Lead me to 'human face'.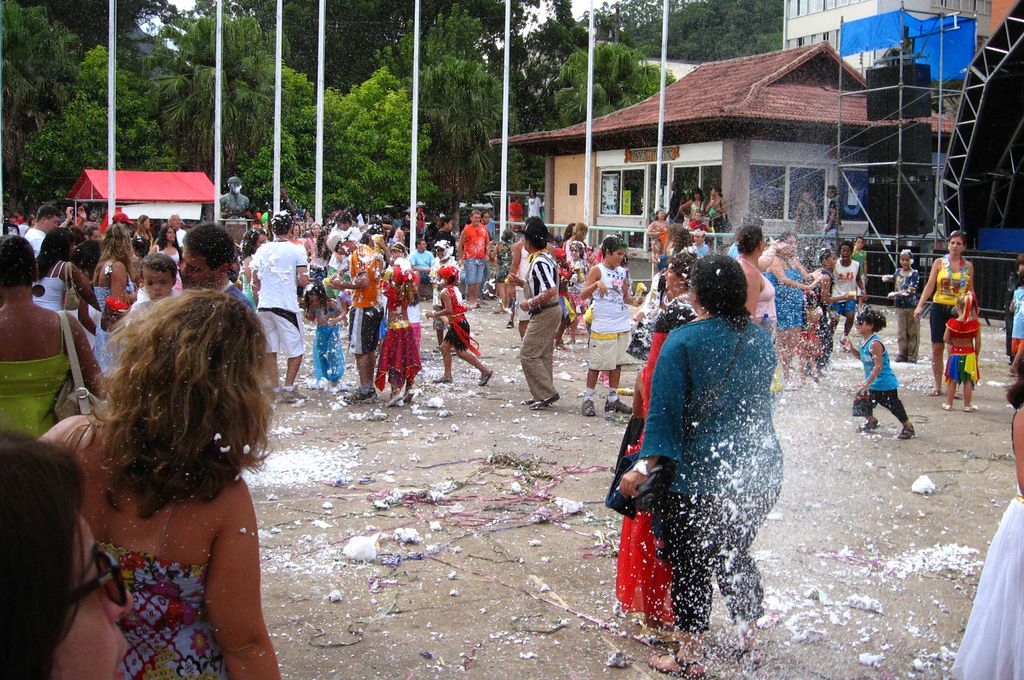
Lead to <box>900,255,909,269</box>.
